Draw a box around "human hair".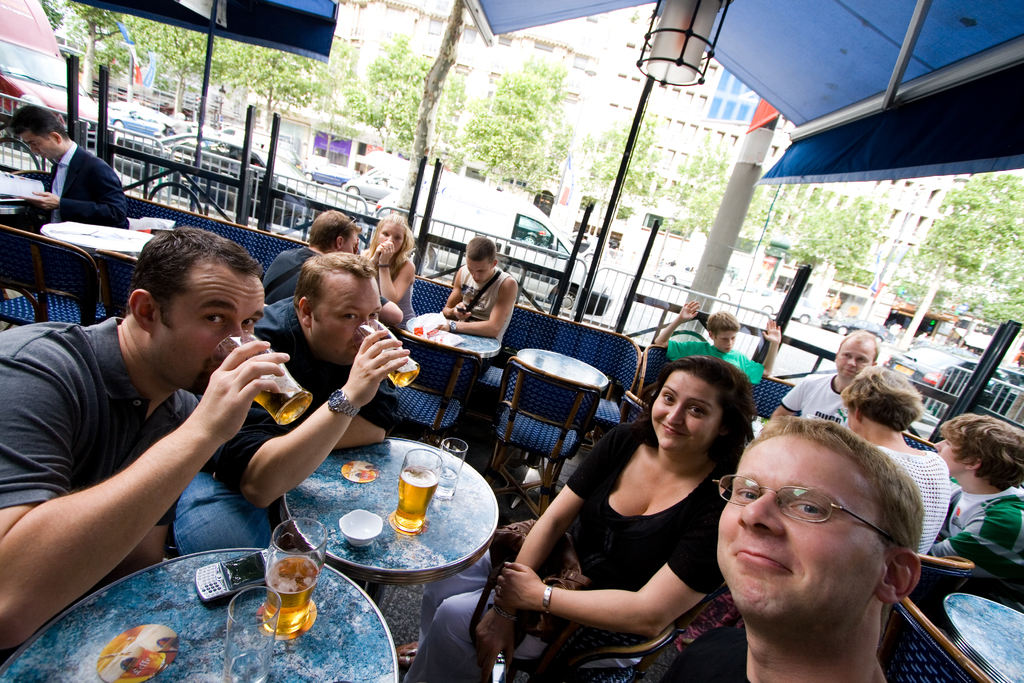
[x1=10, y1=104, x2=70, y2=144].
